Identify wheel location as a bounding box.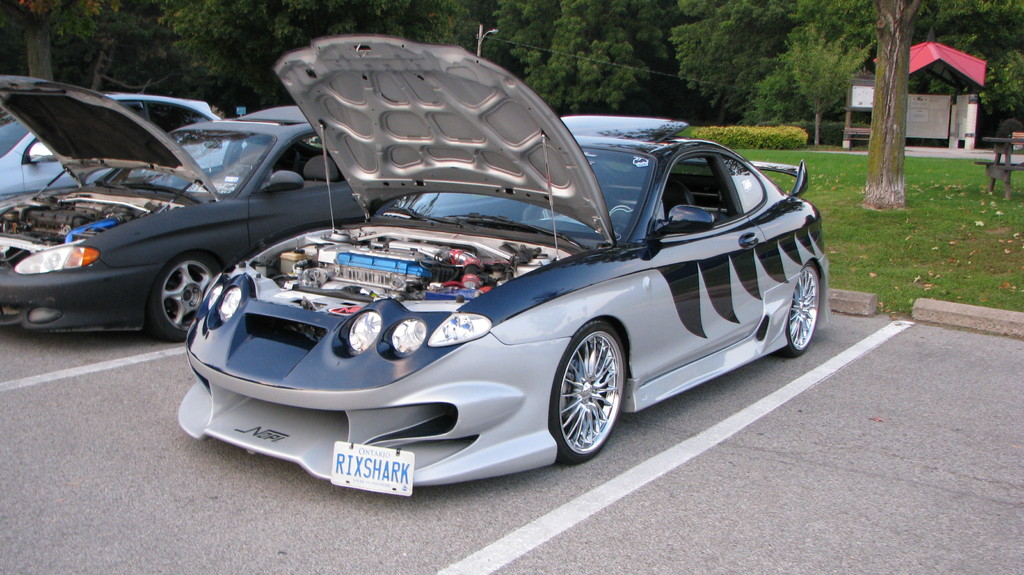
Rect(143, 250, 226, 344).
